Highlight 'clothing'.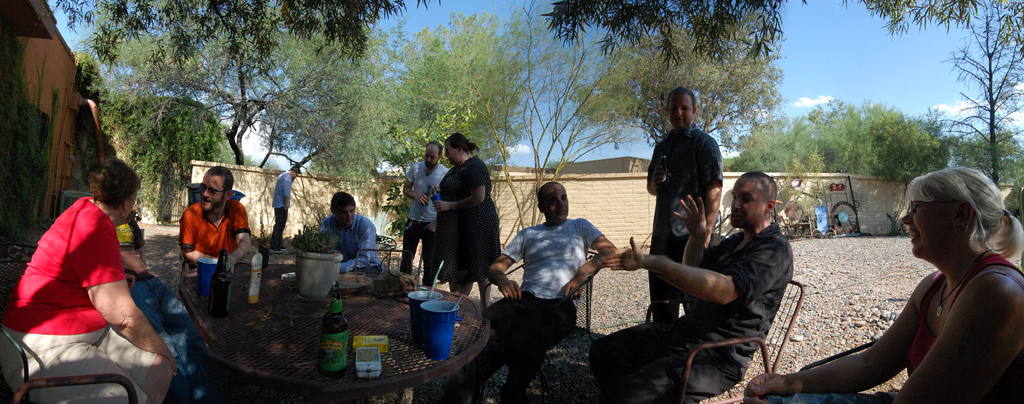
Highlighted region: box(313, 210, 384, 272).
